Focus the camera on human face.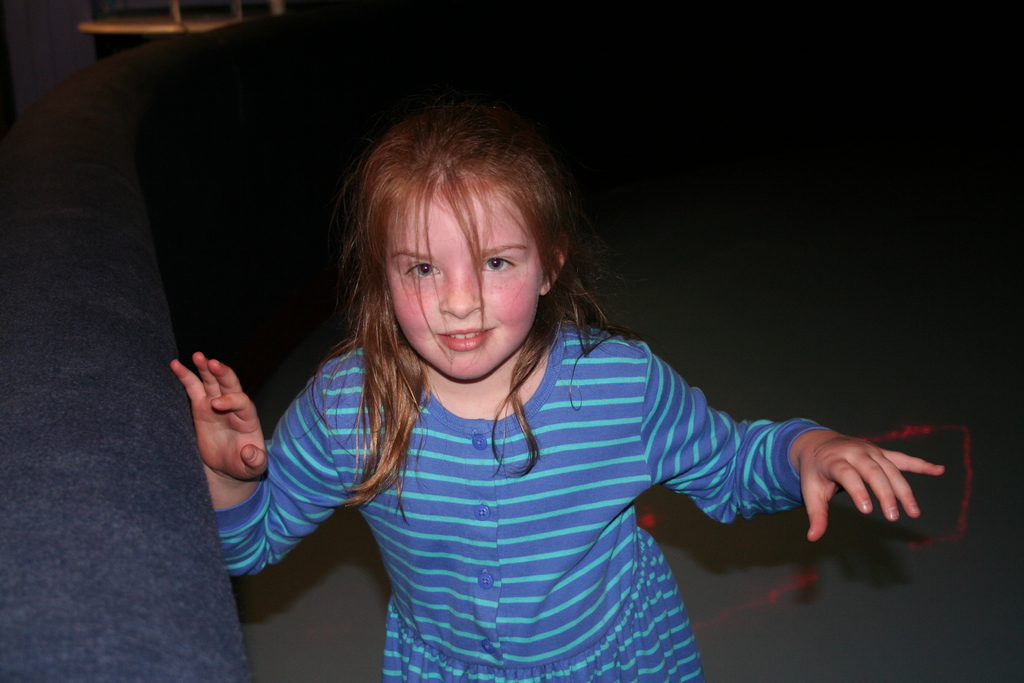
Focus region: select_region(388, 218, 540, 386).
